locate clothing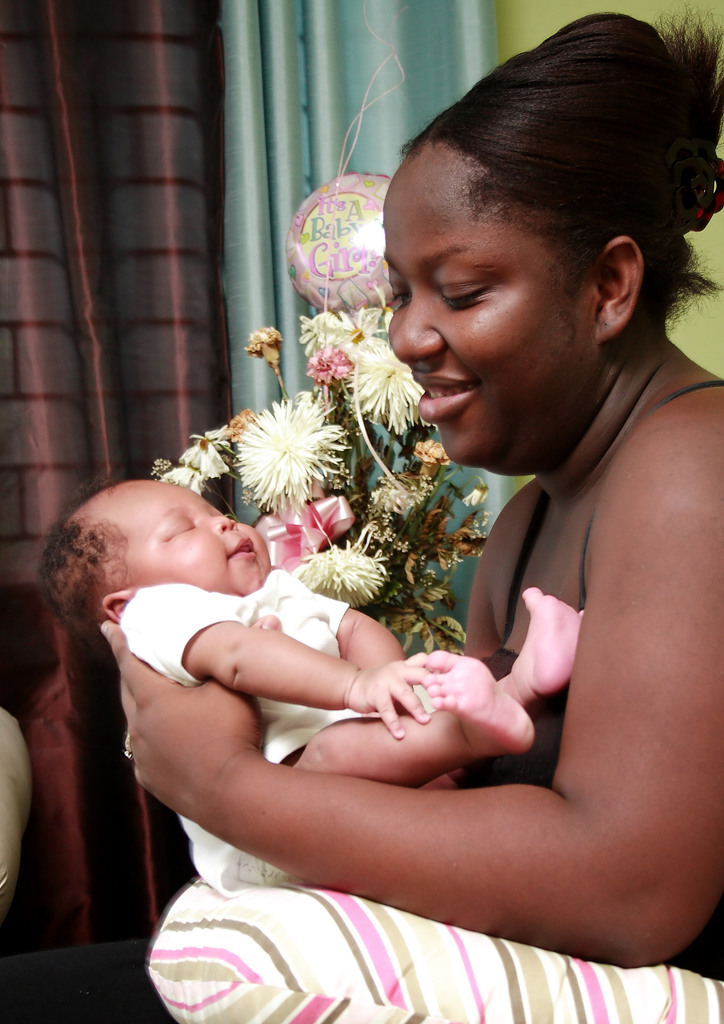
120,566,430,893
